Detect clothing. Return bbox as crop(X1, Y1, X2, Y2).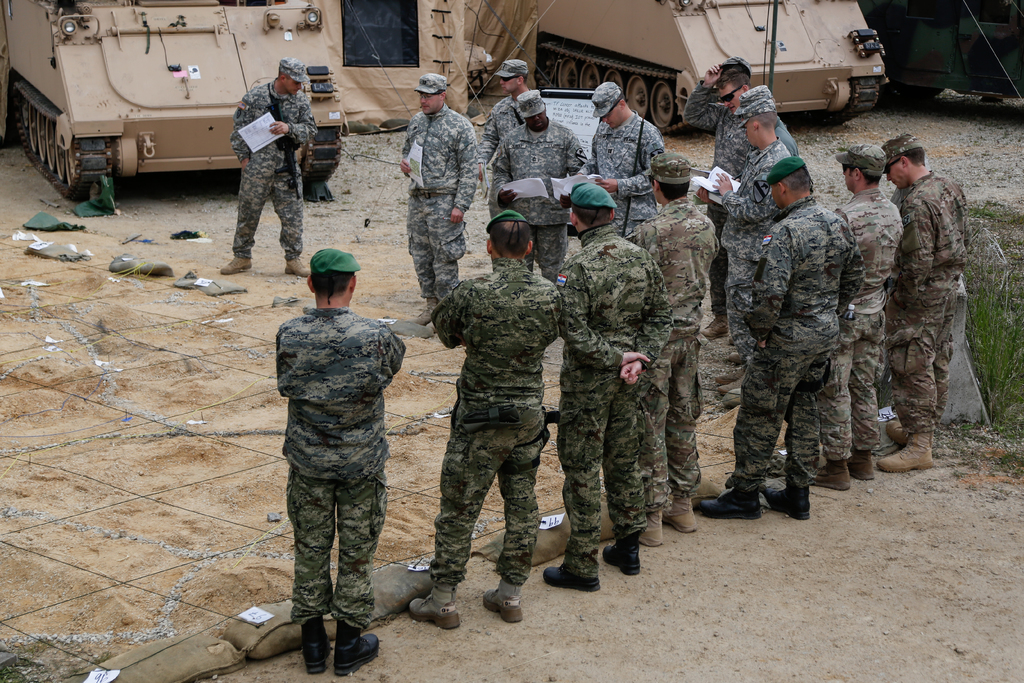
crop(573, 106, 667, 244).
